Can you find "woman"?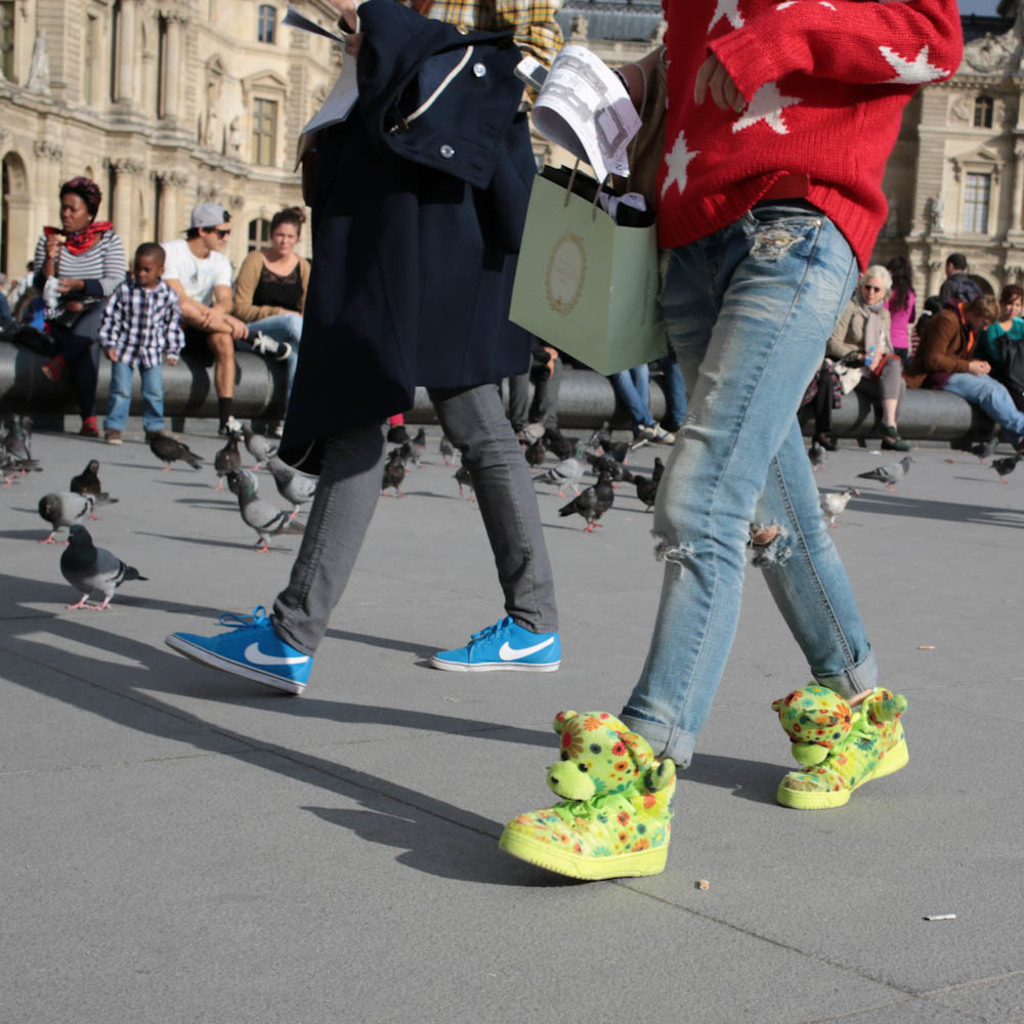
Yes, bounding box: 879 255 922 377.
